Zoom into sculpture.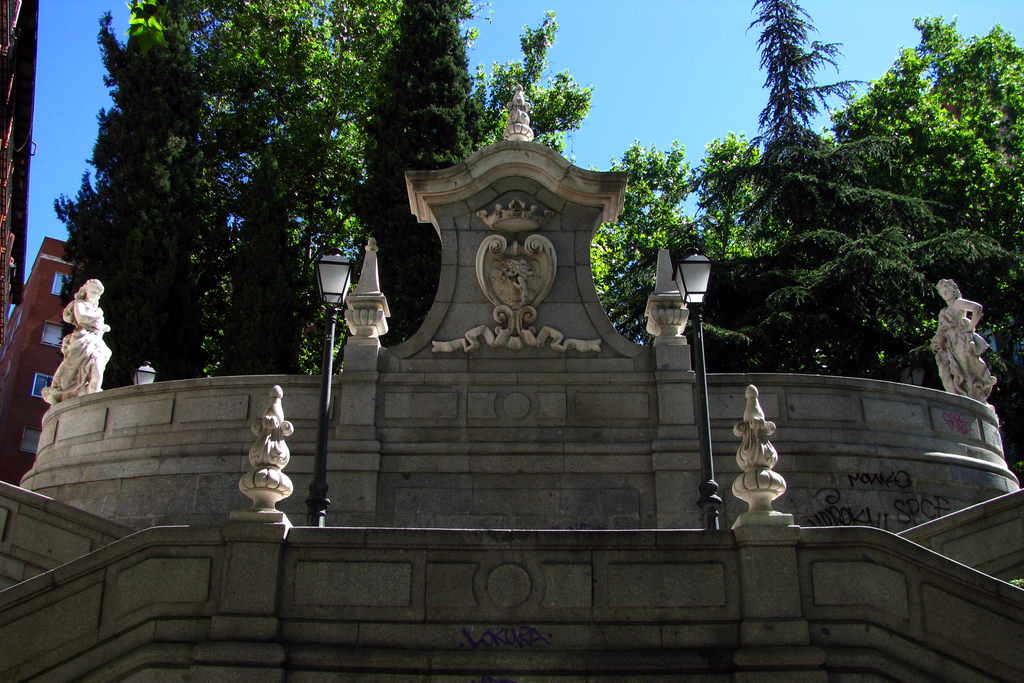
Zoom target: 917,267,1002,420.
